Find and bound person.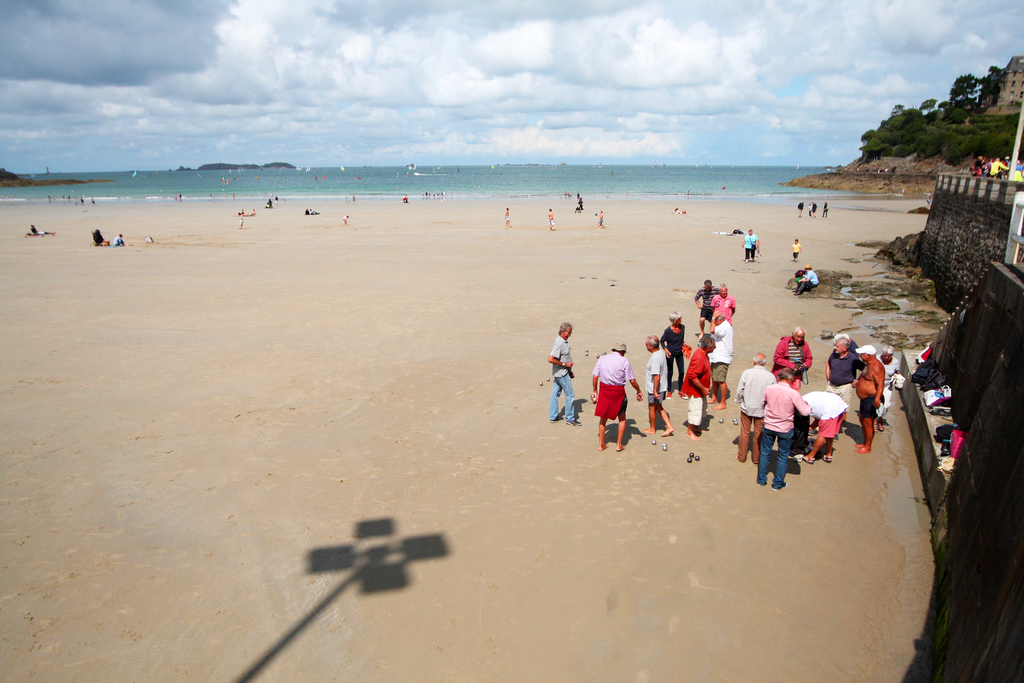
Bound: pyautogui.locateOnScreen(741, 228, 760, 261).
